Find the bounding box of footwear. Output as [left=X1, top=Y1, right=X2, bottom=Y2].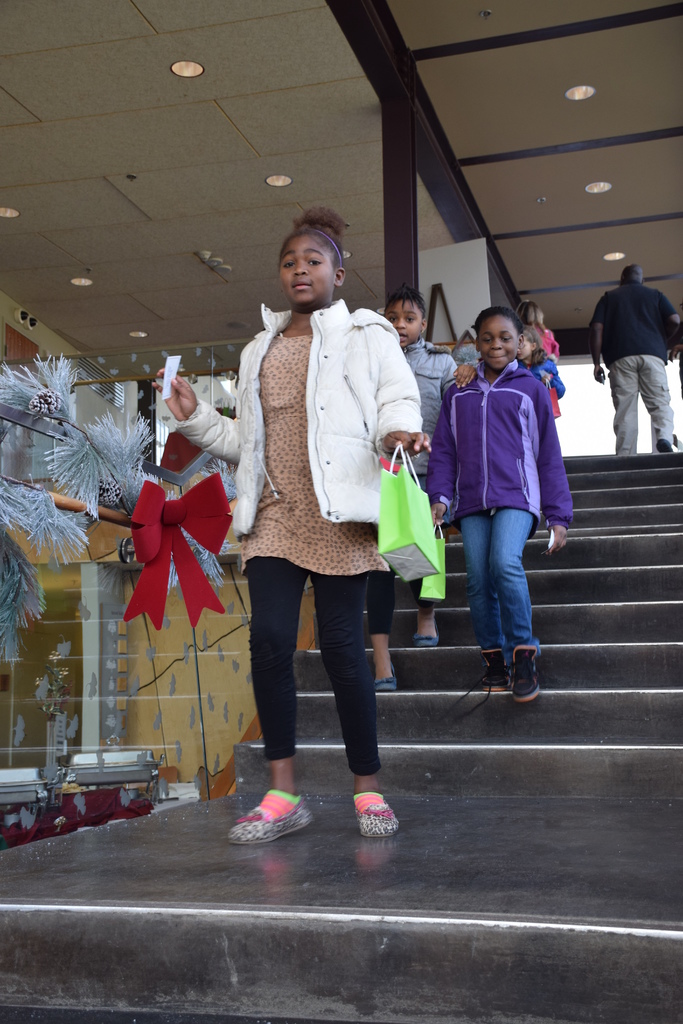
[left=472, top=643, right=514, bottom=708].
